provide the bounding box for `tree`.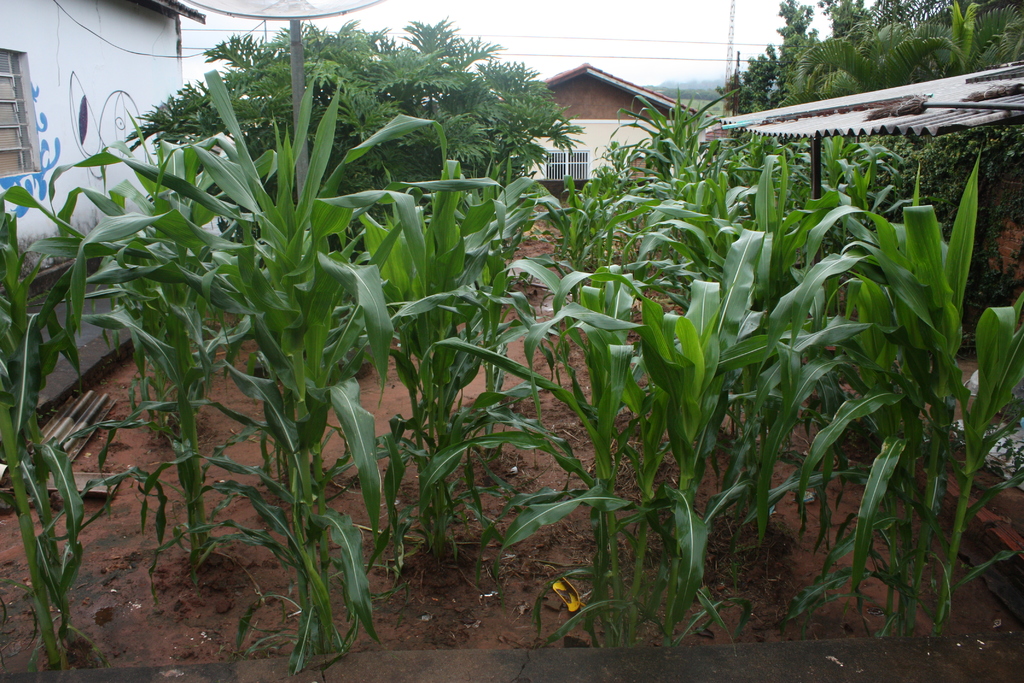
{"left": 733, "top": 0, "right": 852, "bottom": 156}.
